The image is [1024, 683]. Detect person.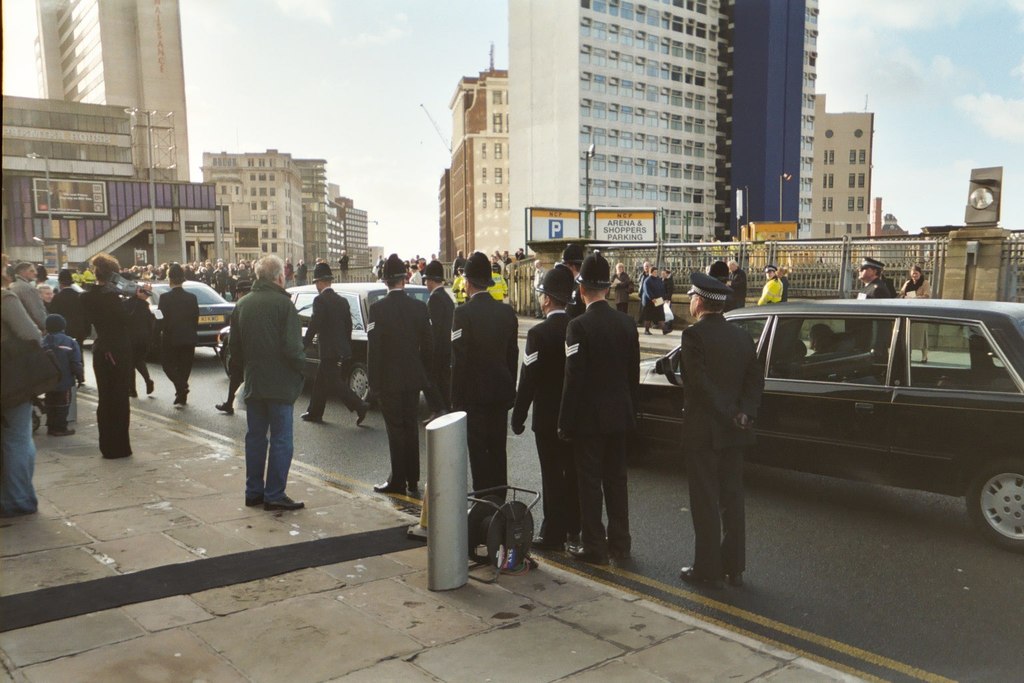
Detection: BBox(37, 311, 87, 440).
